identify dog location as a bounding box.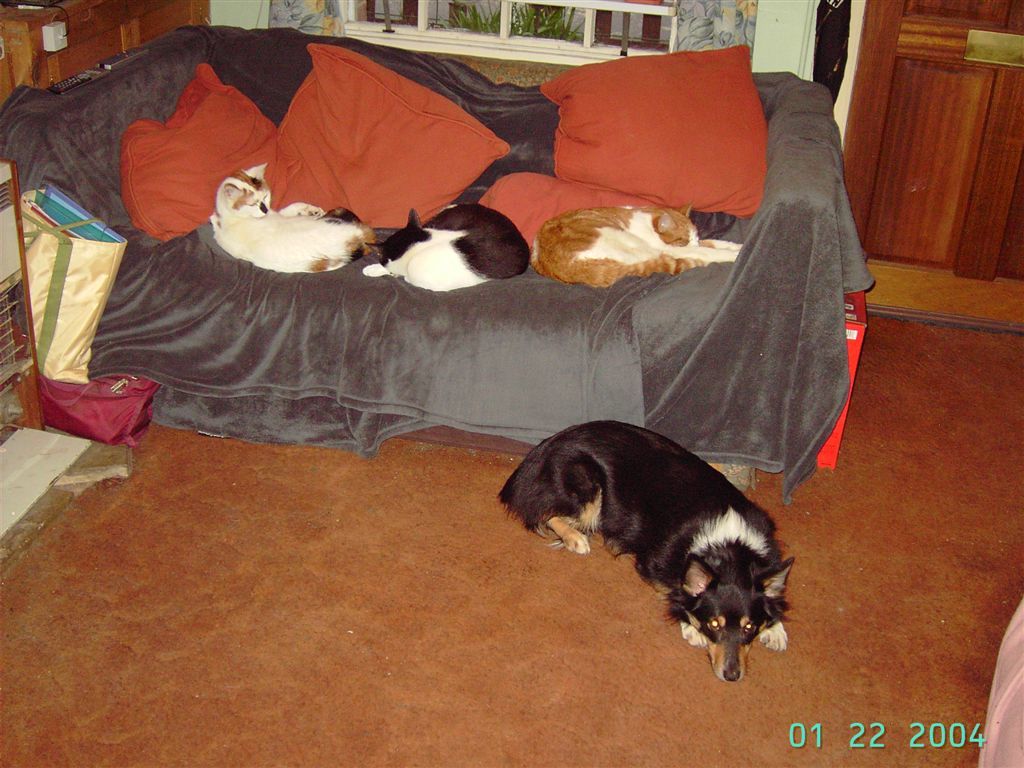
(left=498, top=417, right=797, bottom=682).
